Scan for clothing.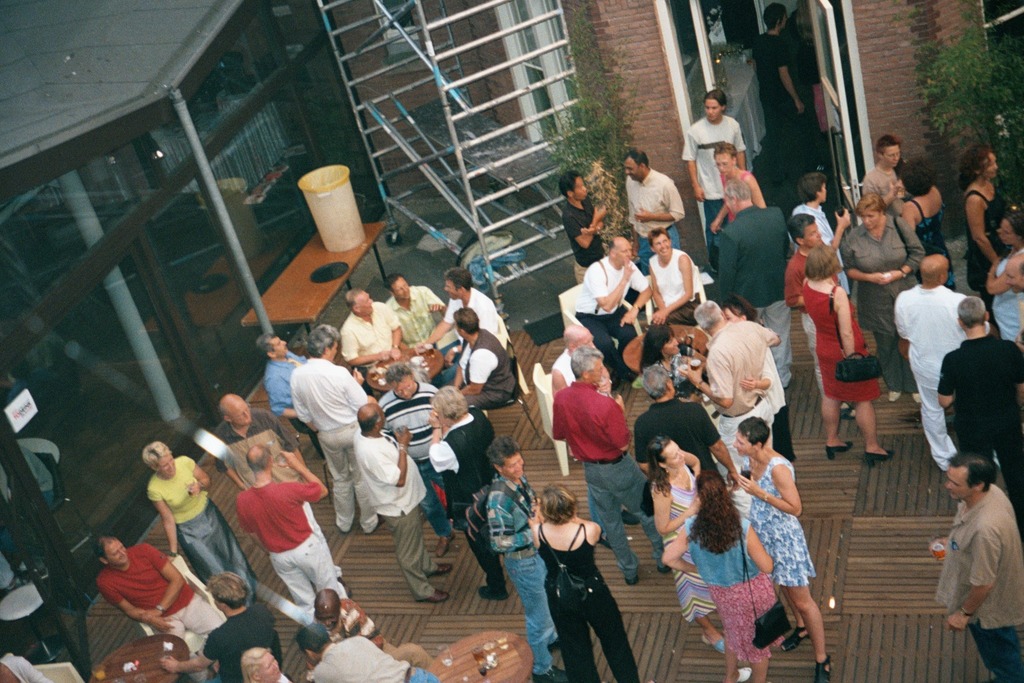
Scan result: [left=933, top=482, right=1023, bottom=681].
